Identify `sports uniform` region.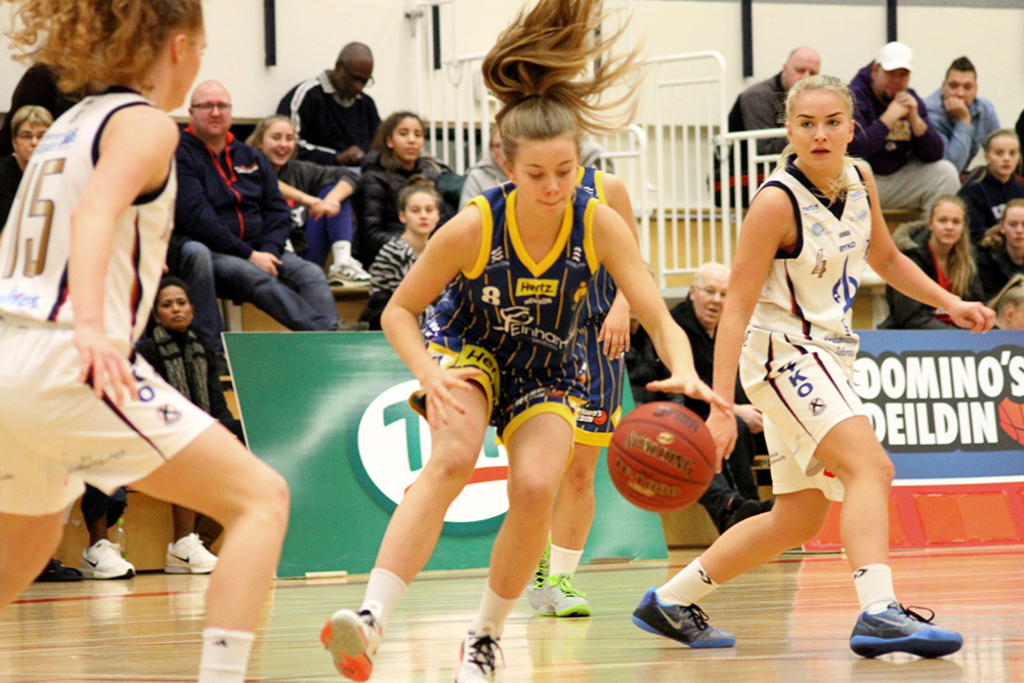
Region: 1,70,214,522.
